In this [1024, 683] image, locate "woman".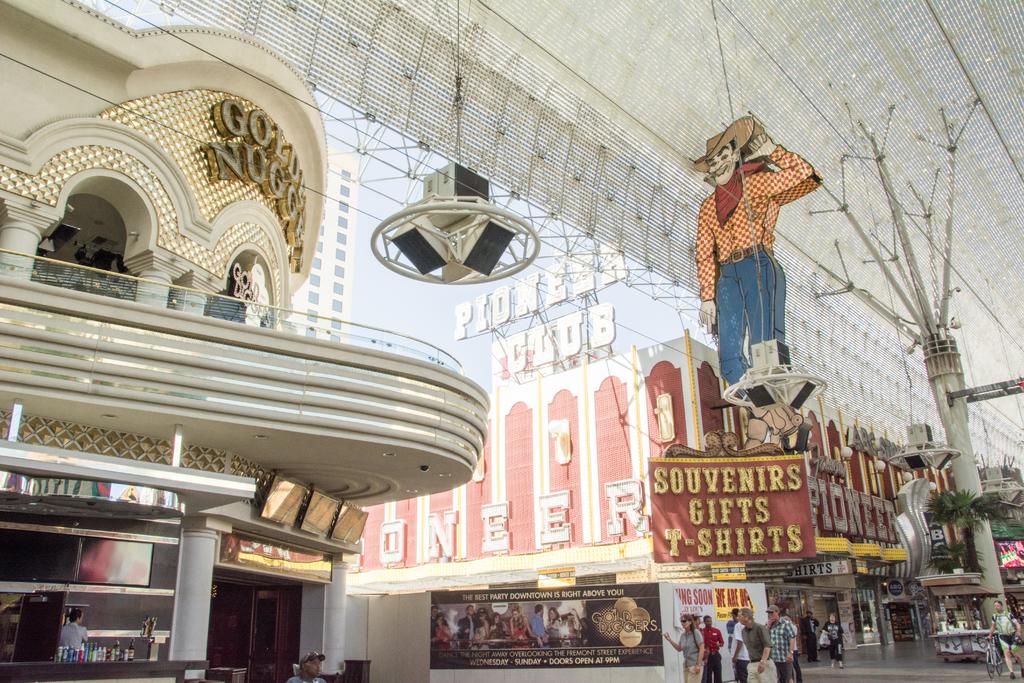
Bounding box: l=820, t=614, r=846, b=669.
